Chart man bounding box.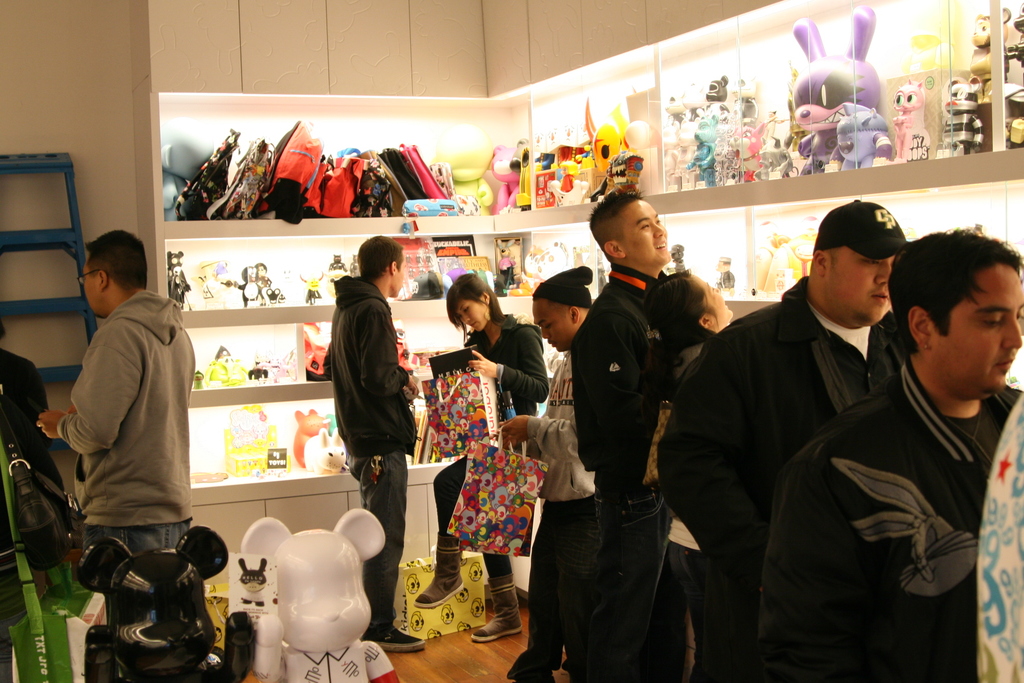
Charted: [left=38, top=227, right=194, bottom=551].
